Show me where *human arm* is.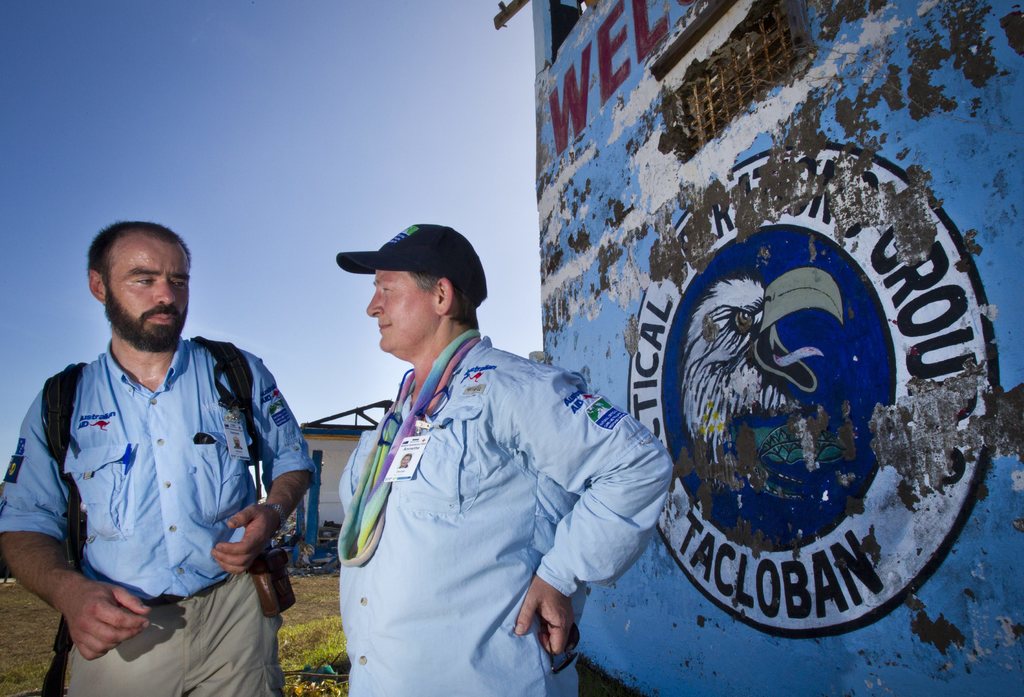
*human arm* is at bbox=[4, 388, 150, 671].
